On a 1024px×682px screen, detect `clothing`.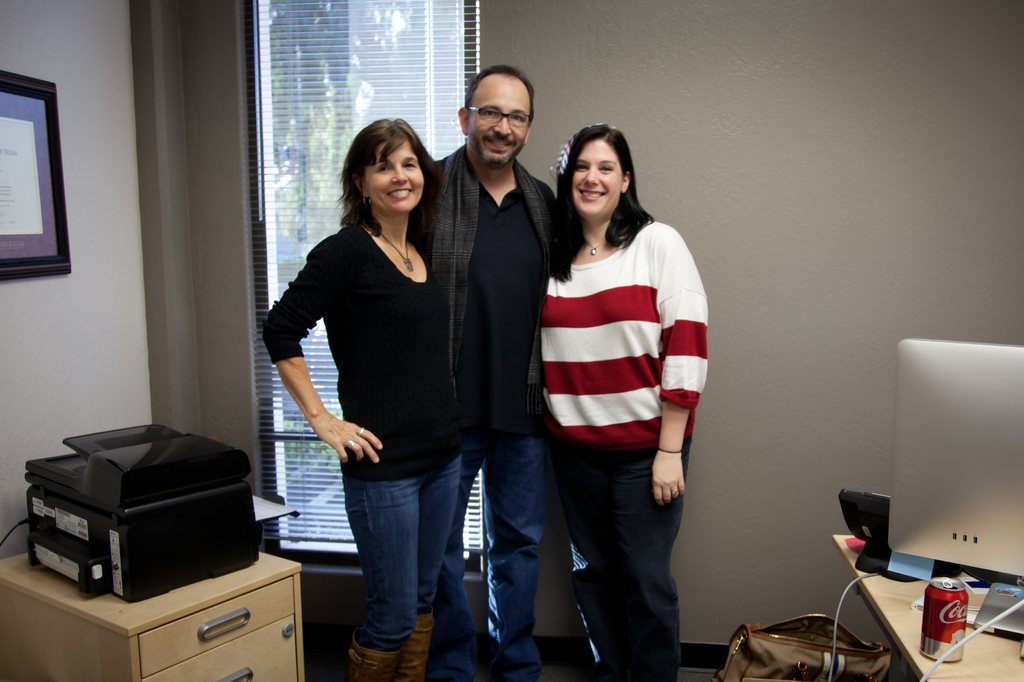
{"x1": 259, "y1": 214, "x2": 439, "y2": 679}.
